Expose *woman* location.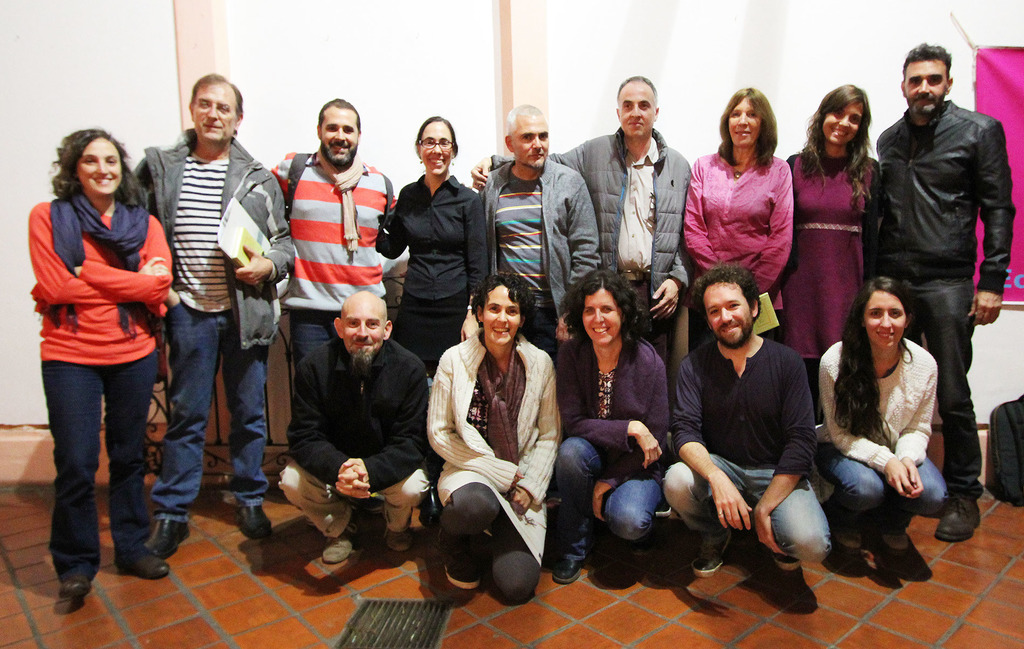
Exposed at bbox=(812, 273, 947, 549).
